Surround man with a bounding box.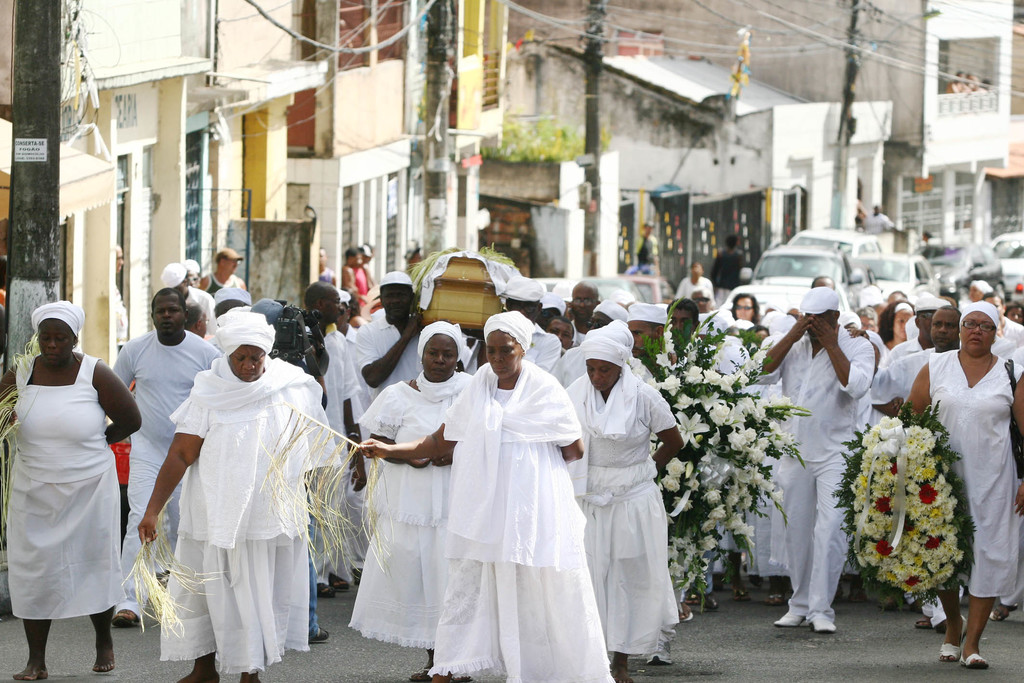
675,261,714,299.
